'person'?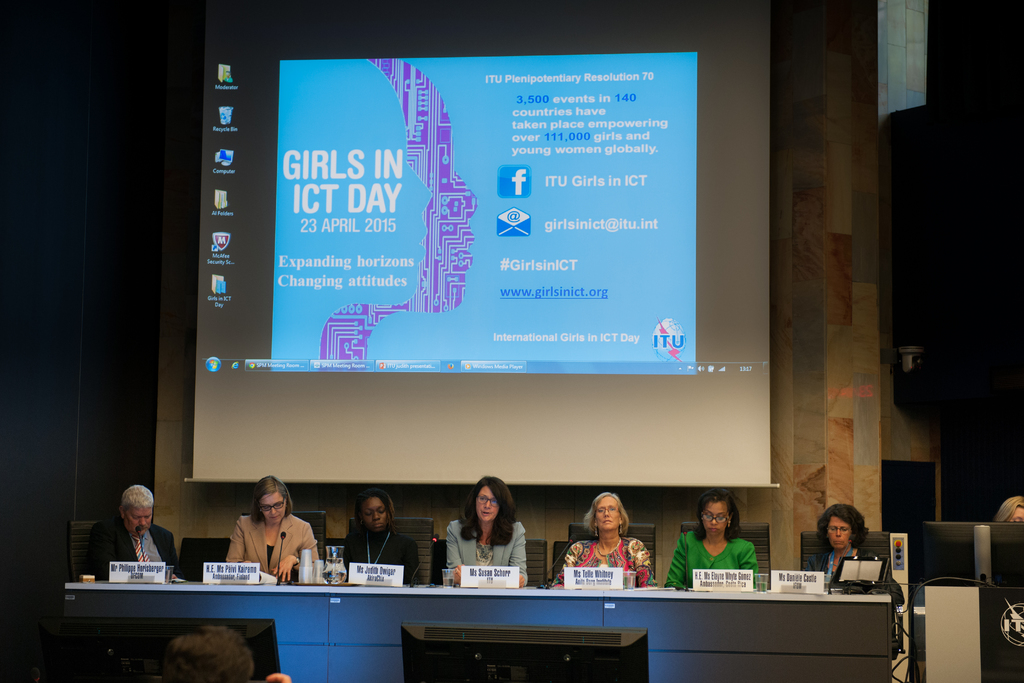
bbox(665, 491, 760, 587)
